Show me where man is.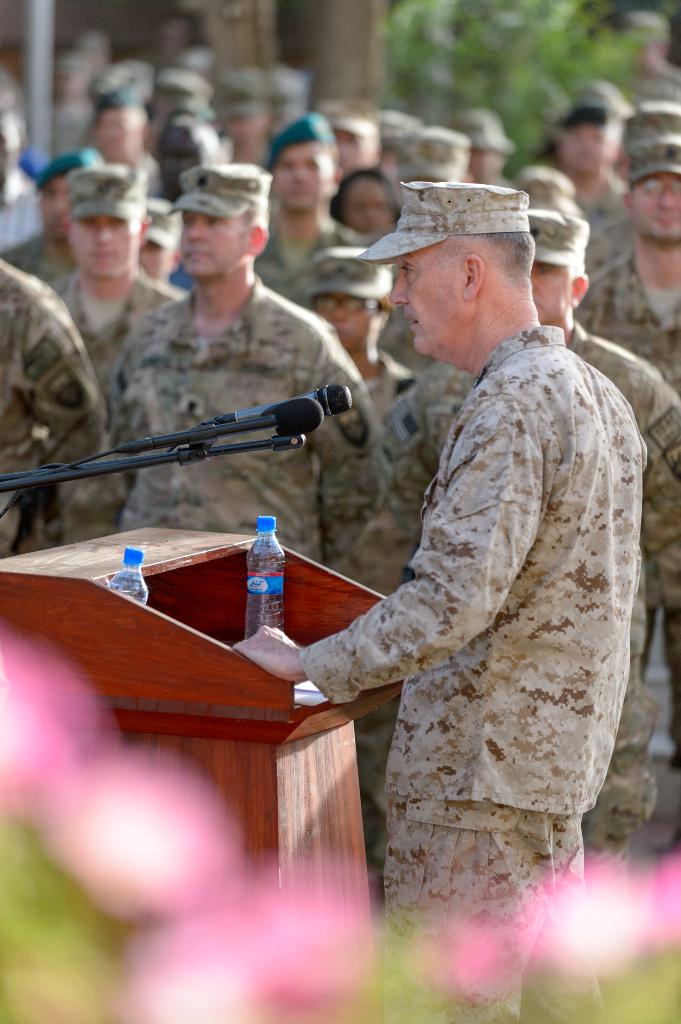
man is at bbox(106, 163, 398, 565).
